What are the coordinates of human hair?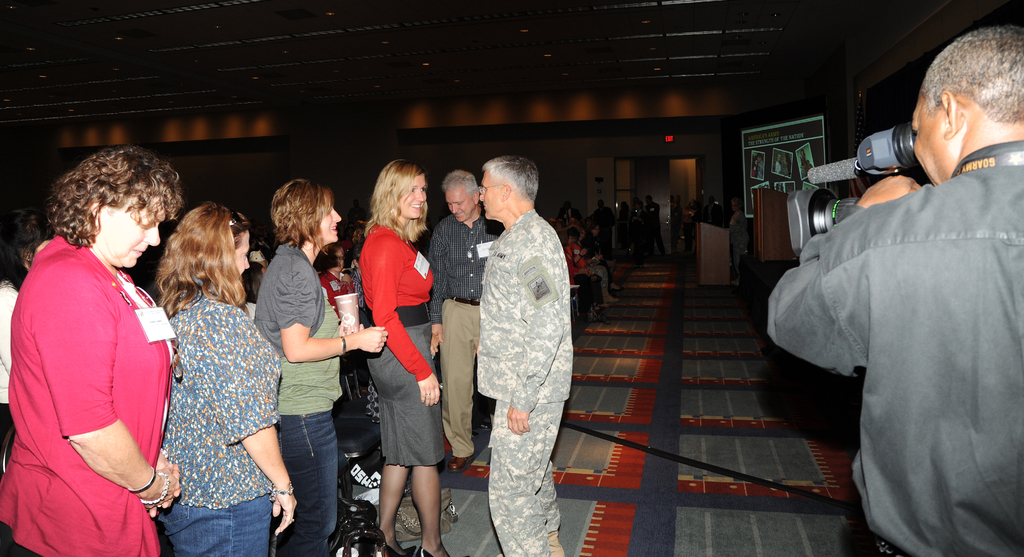
crop(442, 169, 480, 198).
